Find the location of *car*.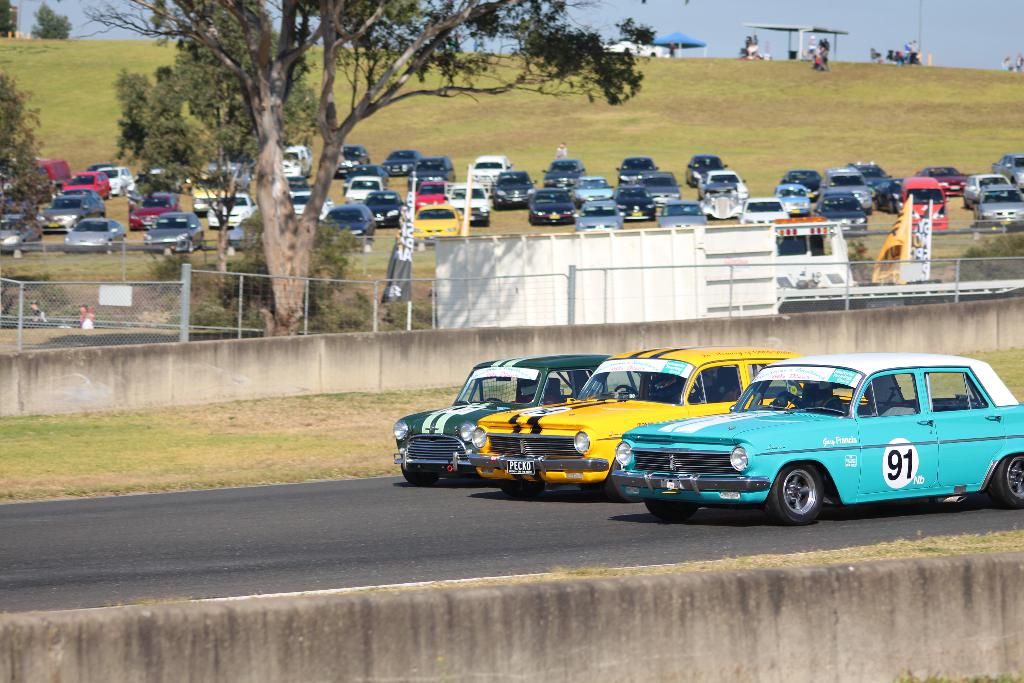
Location: 0,196,40,220.
